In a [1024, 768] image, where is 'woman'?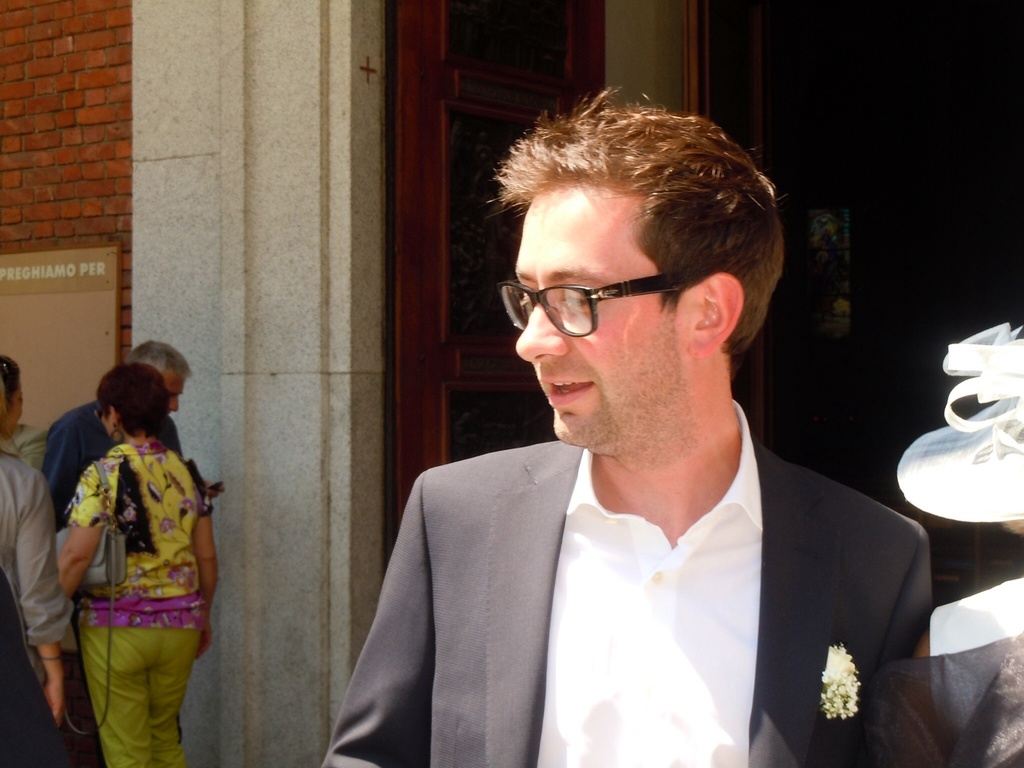
<box>43,357,228,767</box>.
